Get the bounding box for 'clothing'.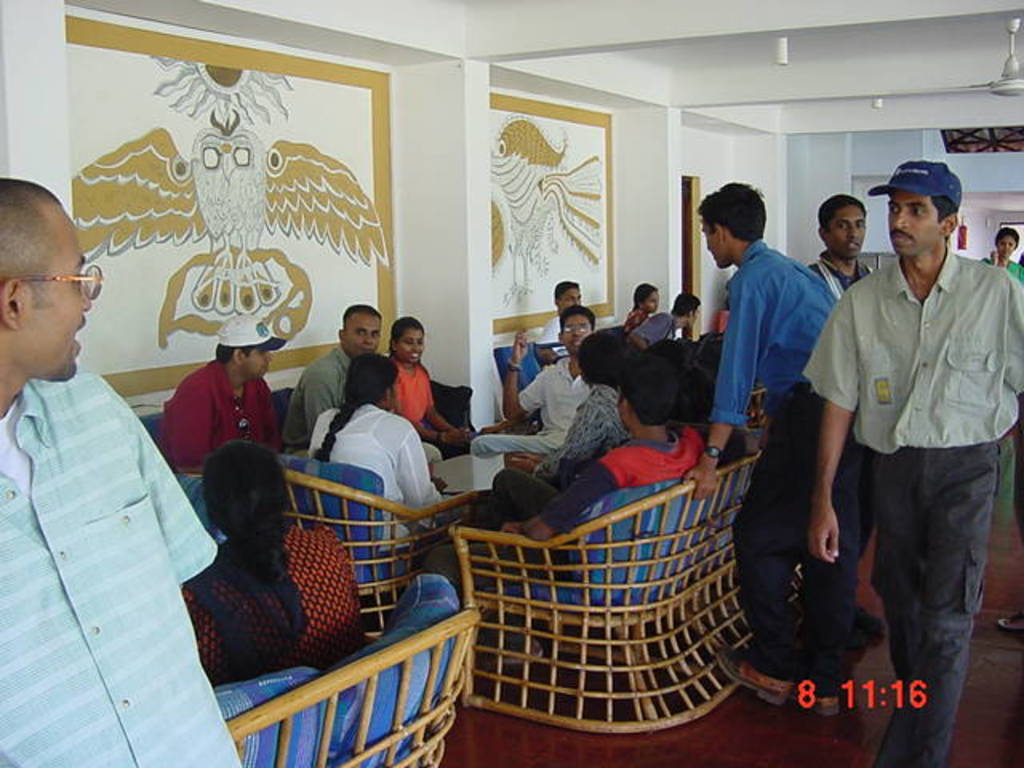
x1=542, y1=317, x2=606, y2=339.
